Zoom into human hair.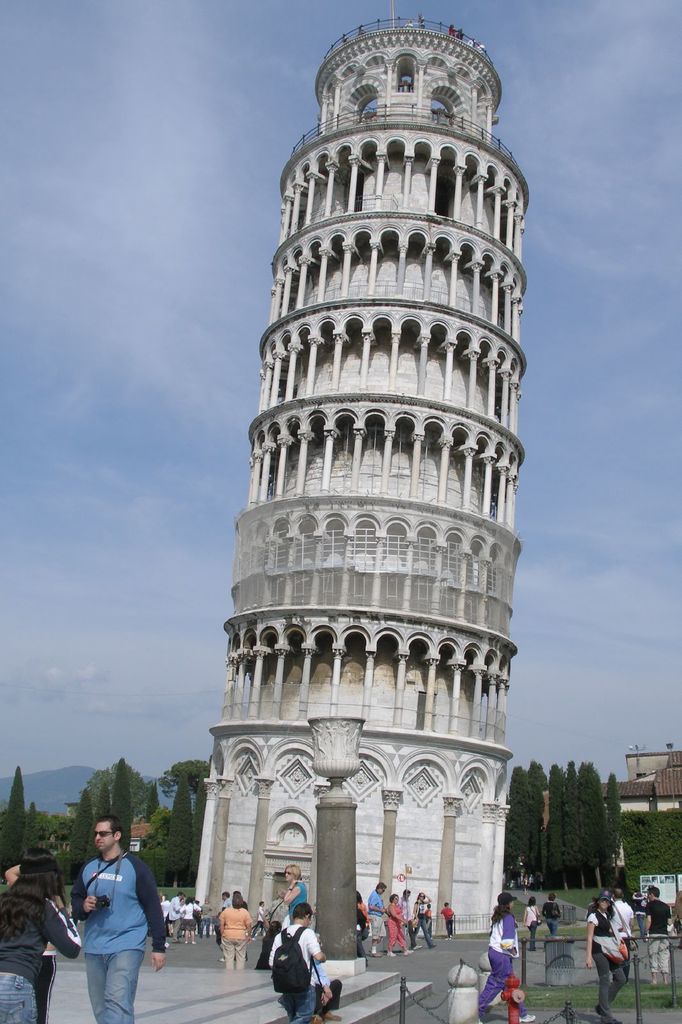
Zoom target: (x1=547, y1=892, x2=556, y2=902).
